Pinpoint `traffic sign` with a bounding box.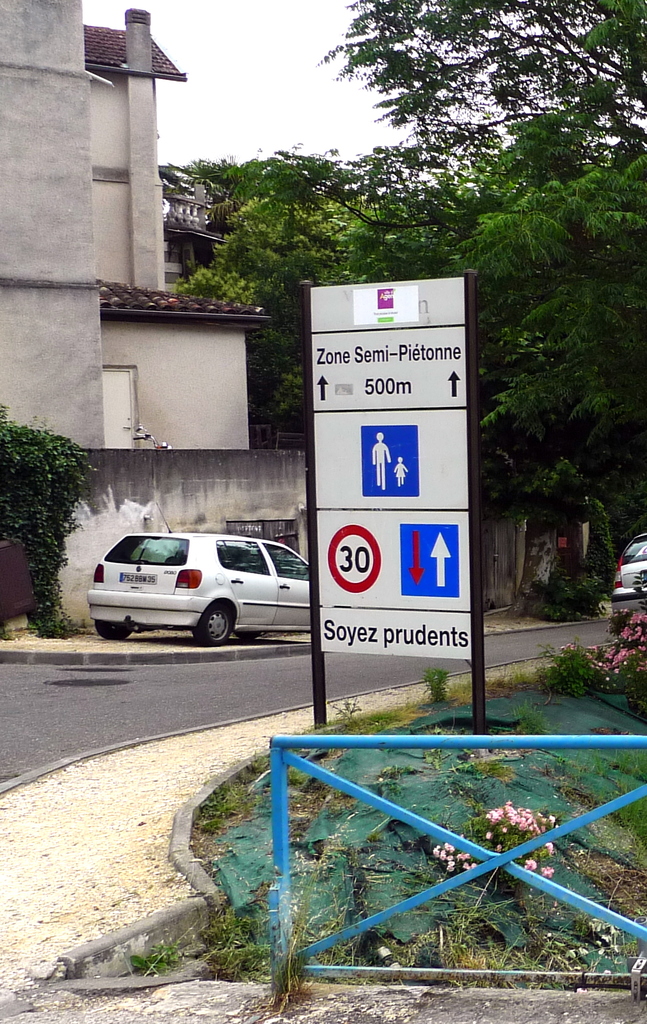
<region>314, 279, 471, 650</region>.
